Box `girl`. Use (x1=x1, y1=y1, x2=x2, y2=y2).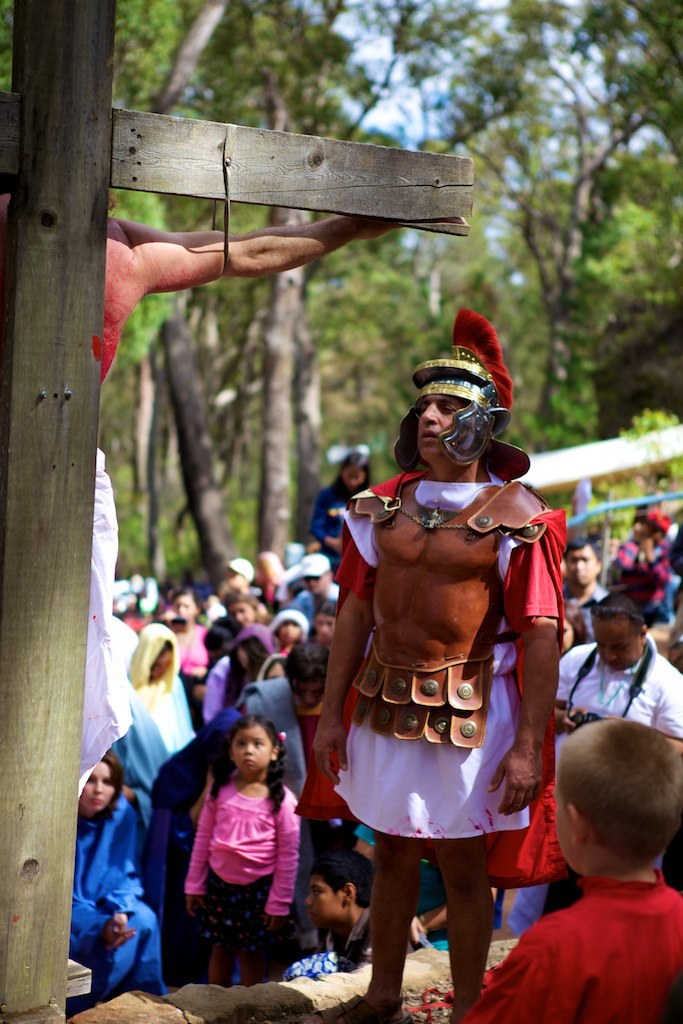
(x1=60, y1=750, x2=171, y2=1017).
